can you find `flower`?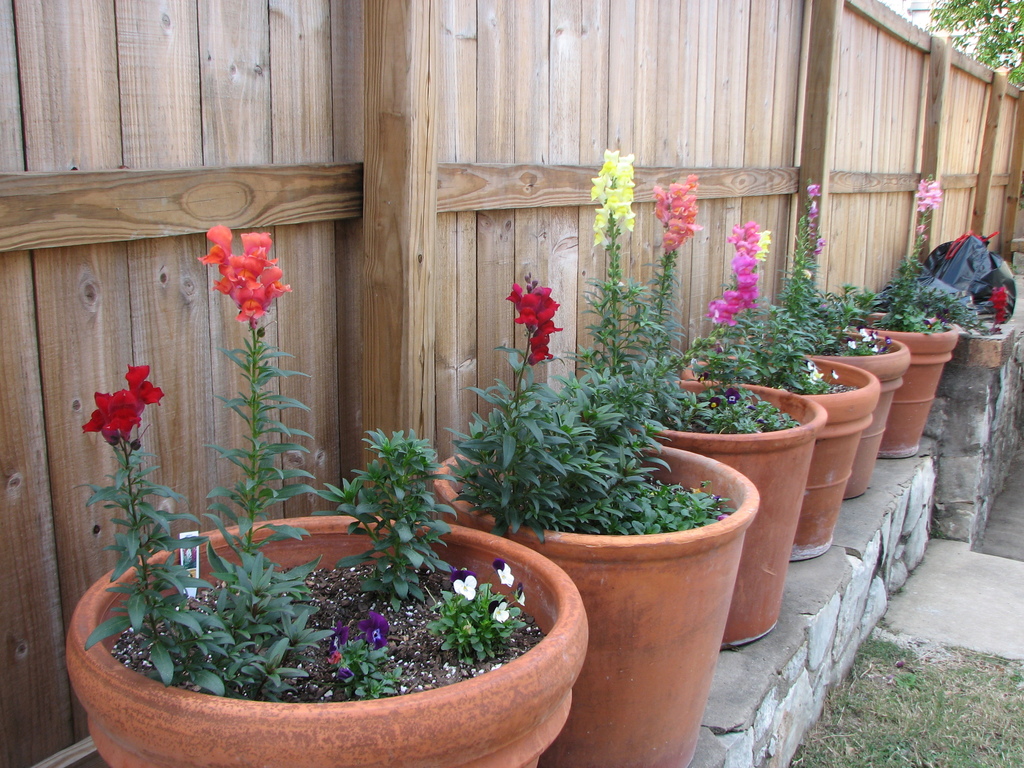
Yes, bounding box: box(196, 220, 287, 335).
